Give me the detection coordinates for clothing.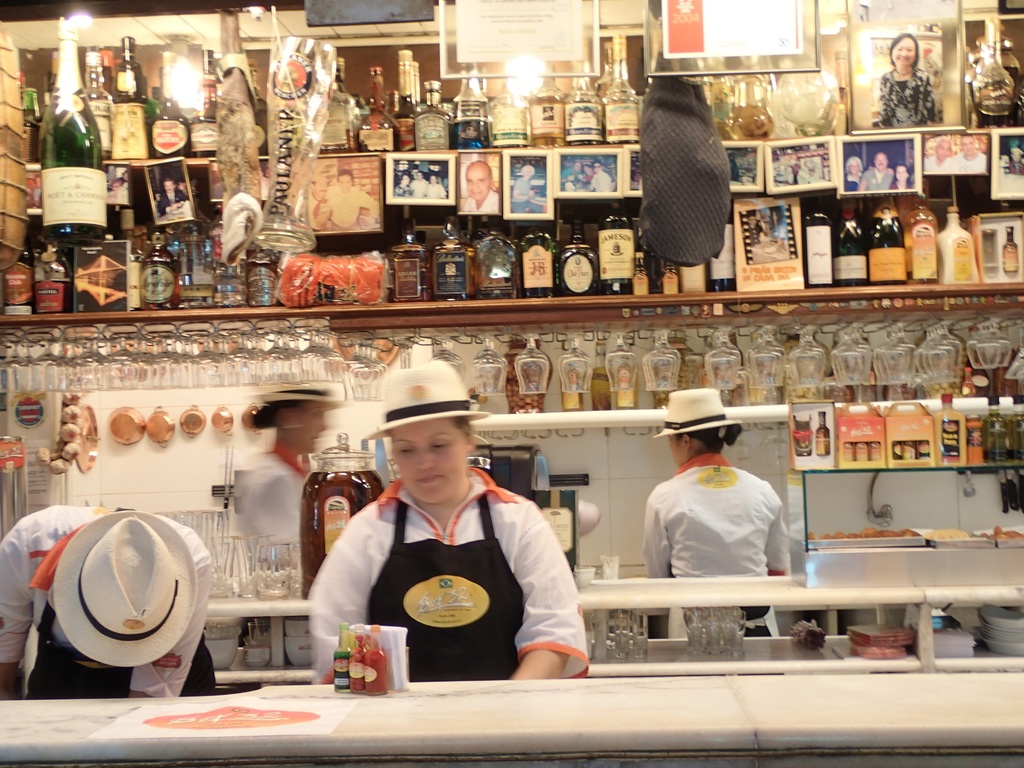
box(235, 447, 307, 557).
